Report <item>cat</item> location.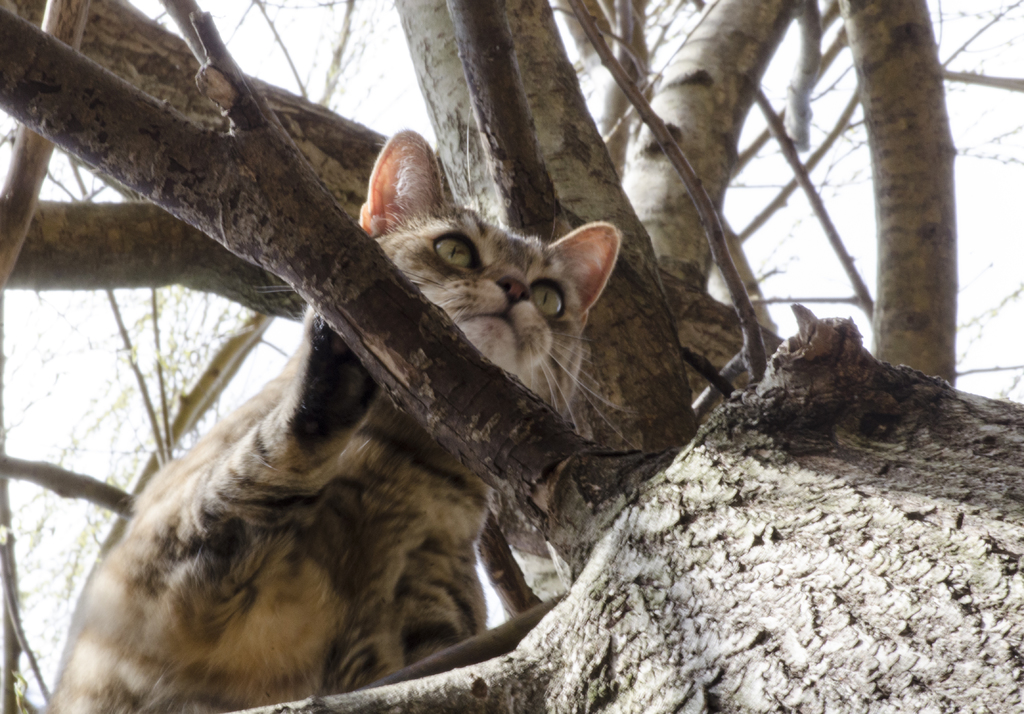
Report: (left=46, top=125, right=638, bottom=713).
